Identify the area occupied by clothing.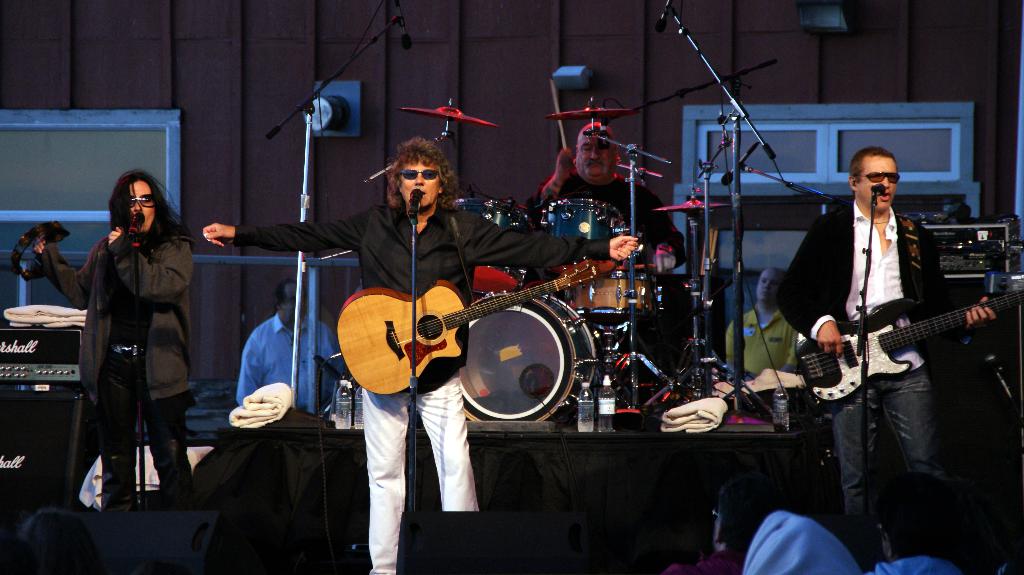
Area: bbox=[237, 313, 364, 417].
